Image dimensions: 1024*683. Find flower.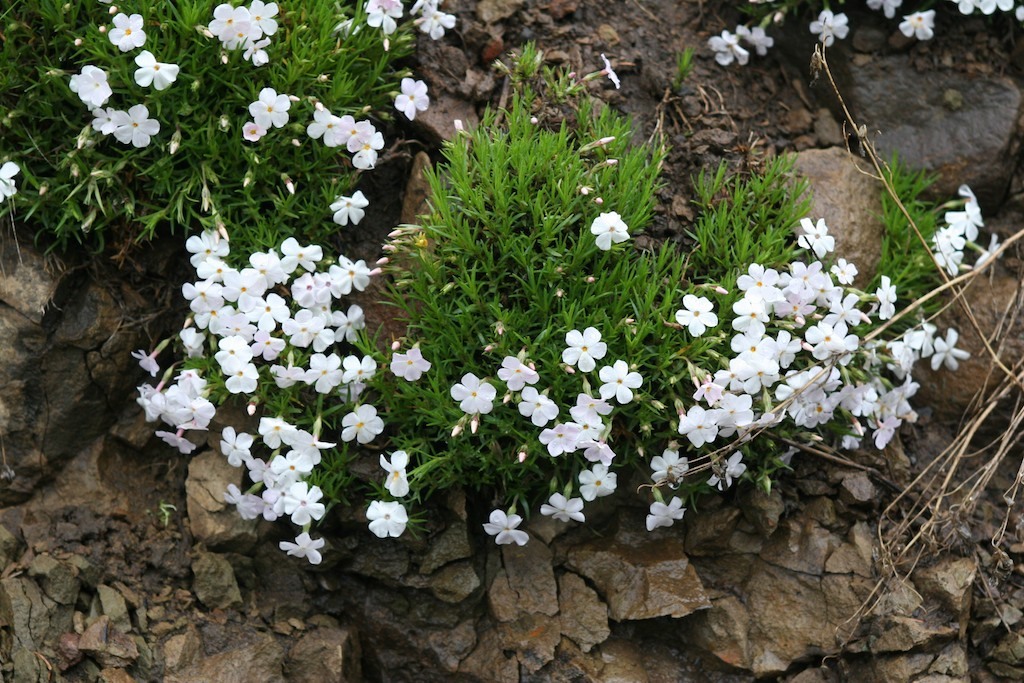
(250, 456, 276, 485).
